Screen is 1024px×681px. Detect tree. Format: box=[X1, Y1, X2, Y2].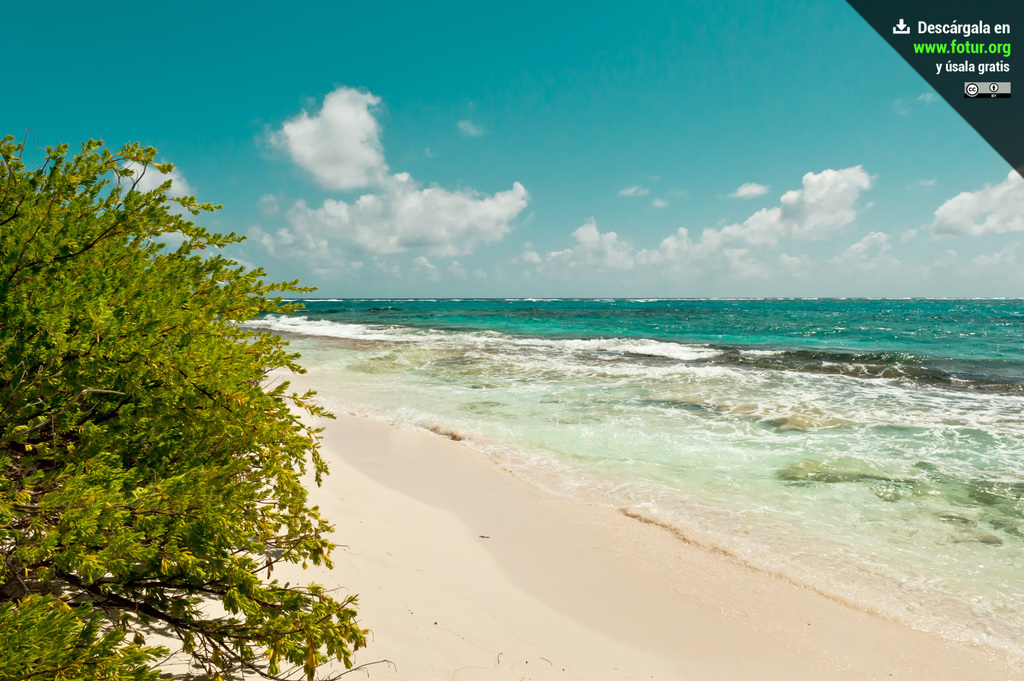
box=[11, 116, 317, 637].
